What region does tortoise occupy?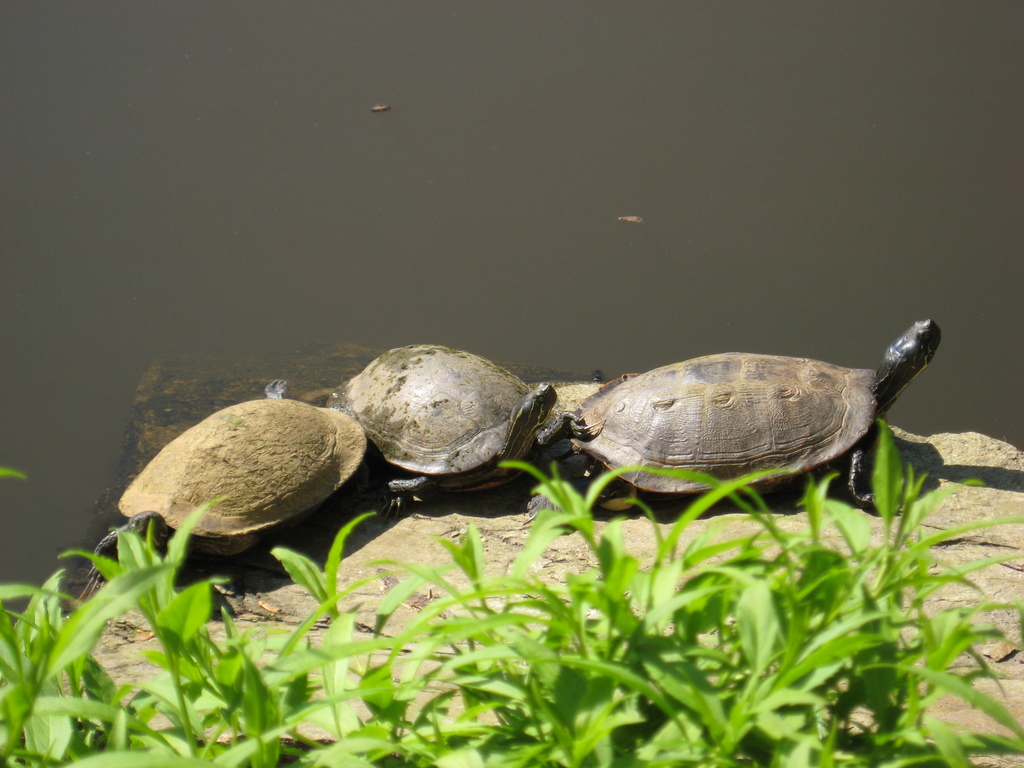
crop(325, 344, 608, 524).
